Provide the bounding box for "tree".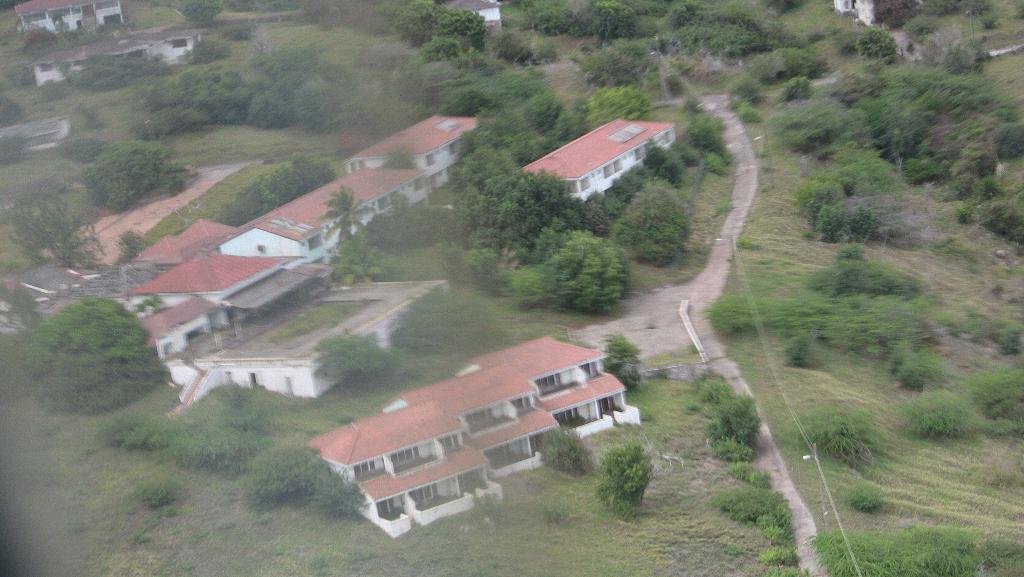
x1=238 y1=439 x2=321 y2=504.
